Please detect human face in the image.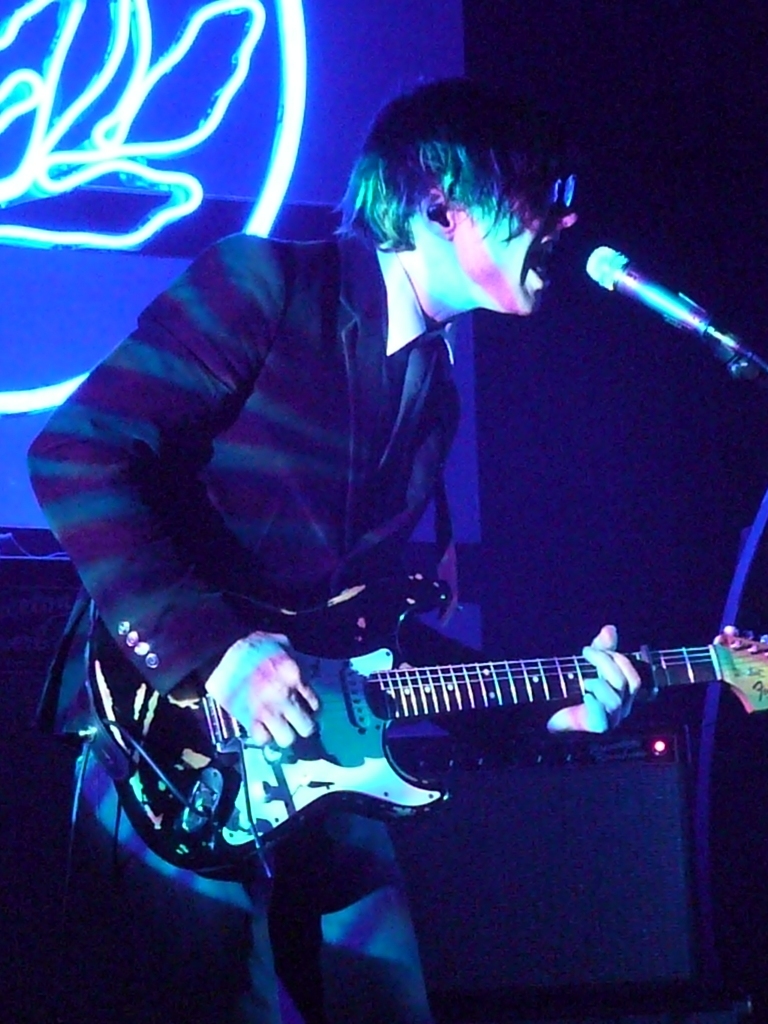
pyautogui.locateOnScreen(445, 168, 571, 322).
